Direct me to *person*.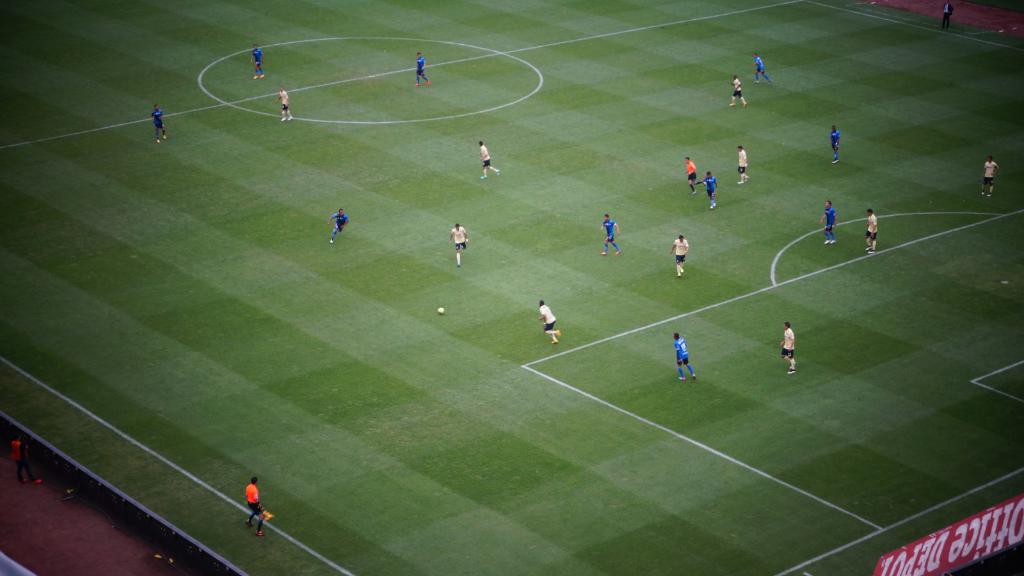
Direction: 780:321:797:376.
